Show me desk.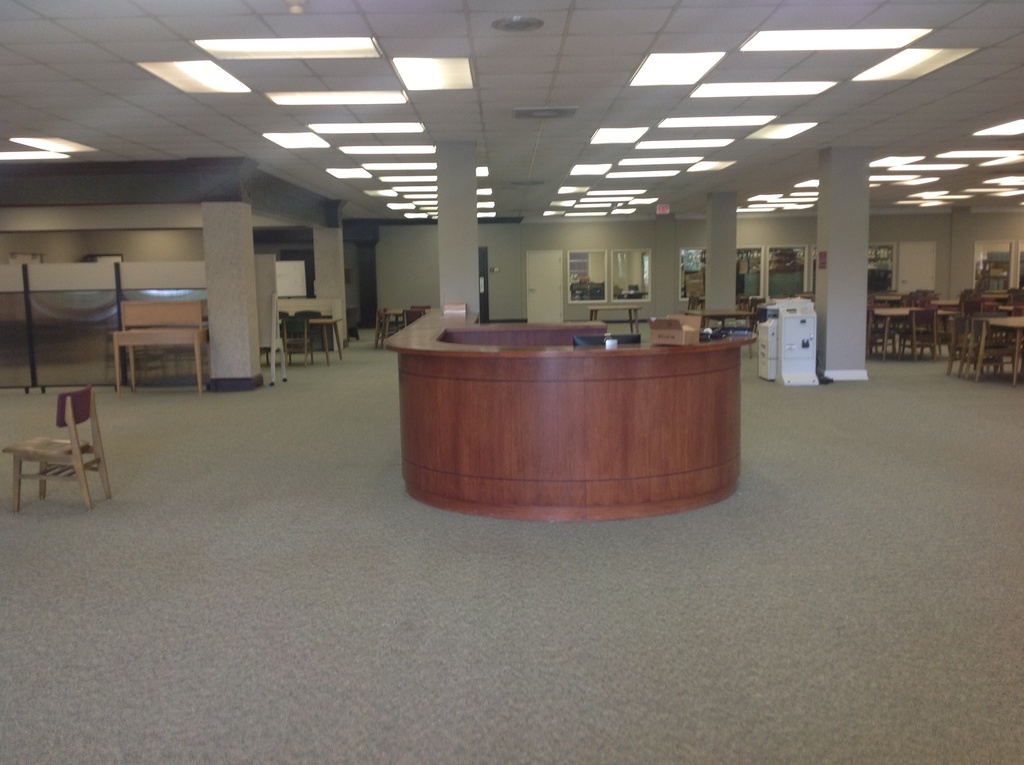
desk is here: locate(383, 306, 756, 515).
